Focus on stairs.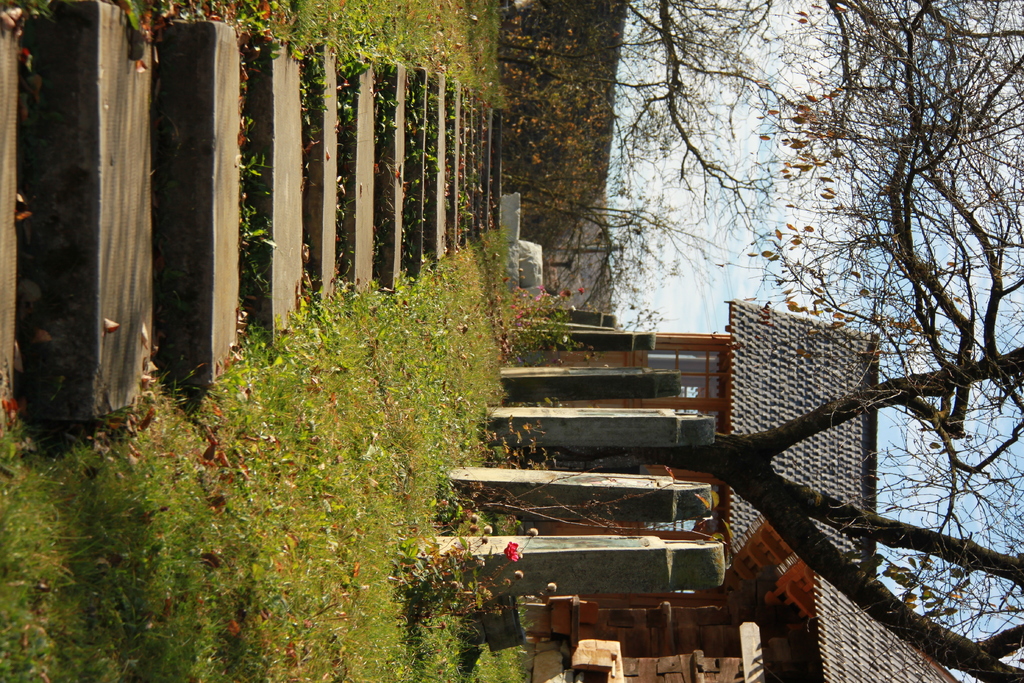
Focused at 0 0 504 417.
